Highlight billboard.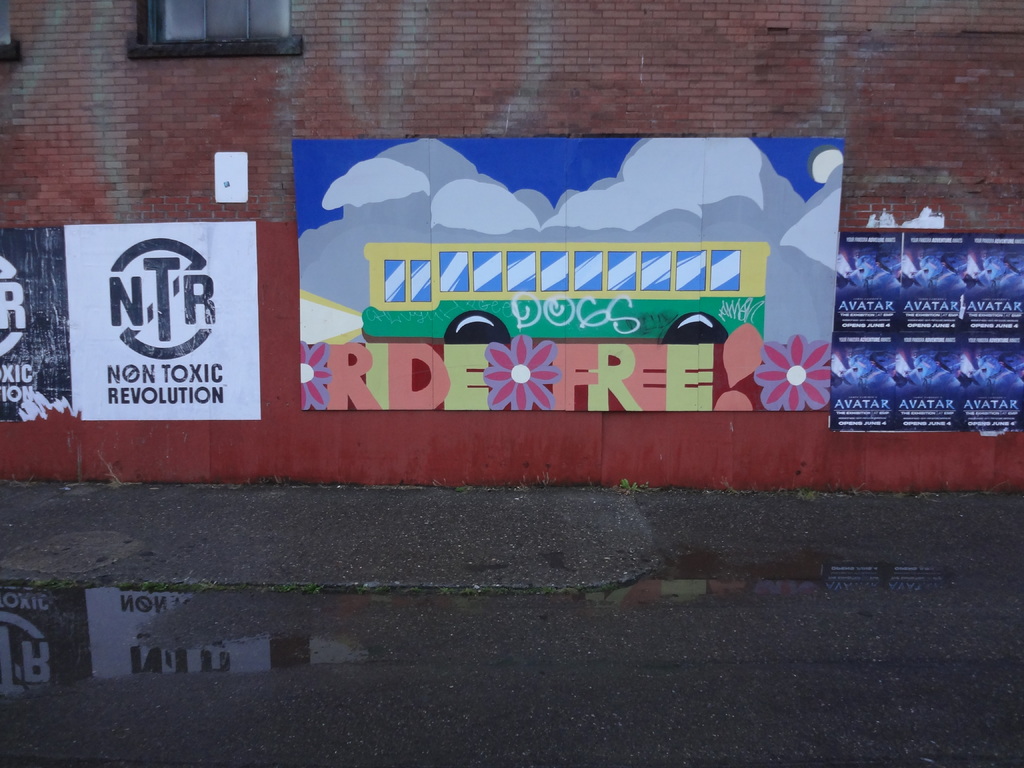
Highlighted region: <bbox>291, 132, 834, 408</bbox>.
